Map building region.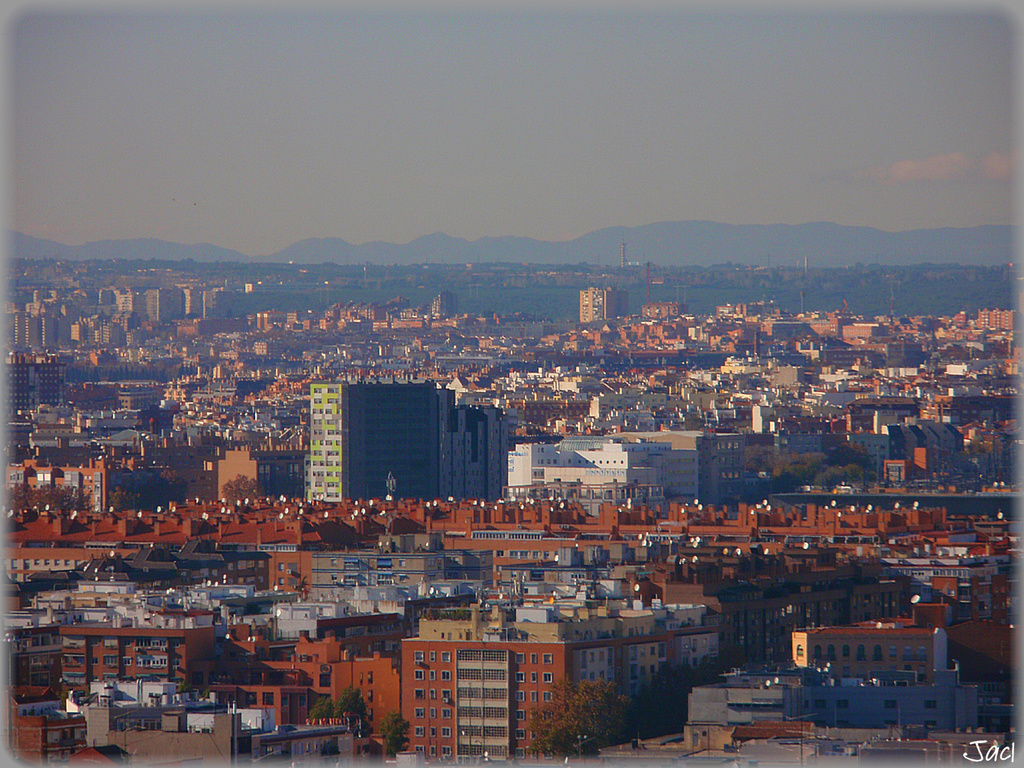
Mapped to pyautogui.locateOnScreen(305, 381, 506, 503).
